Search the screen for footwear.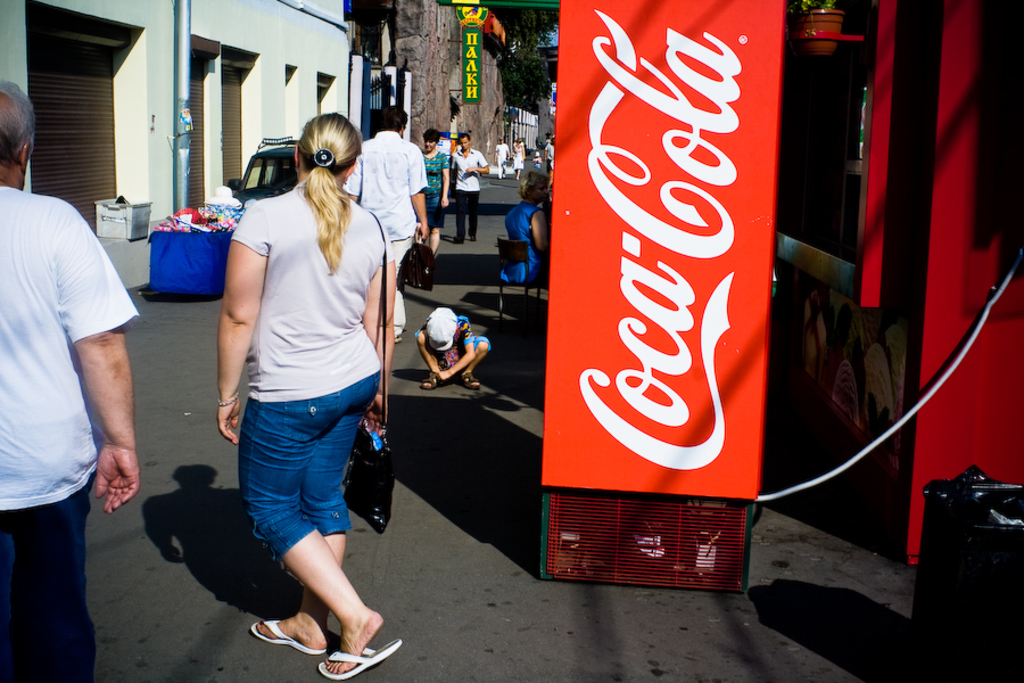
Found at (left=319, top=637, right=403, bottom=678).
